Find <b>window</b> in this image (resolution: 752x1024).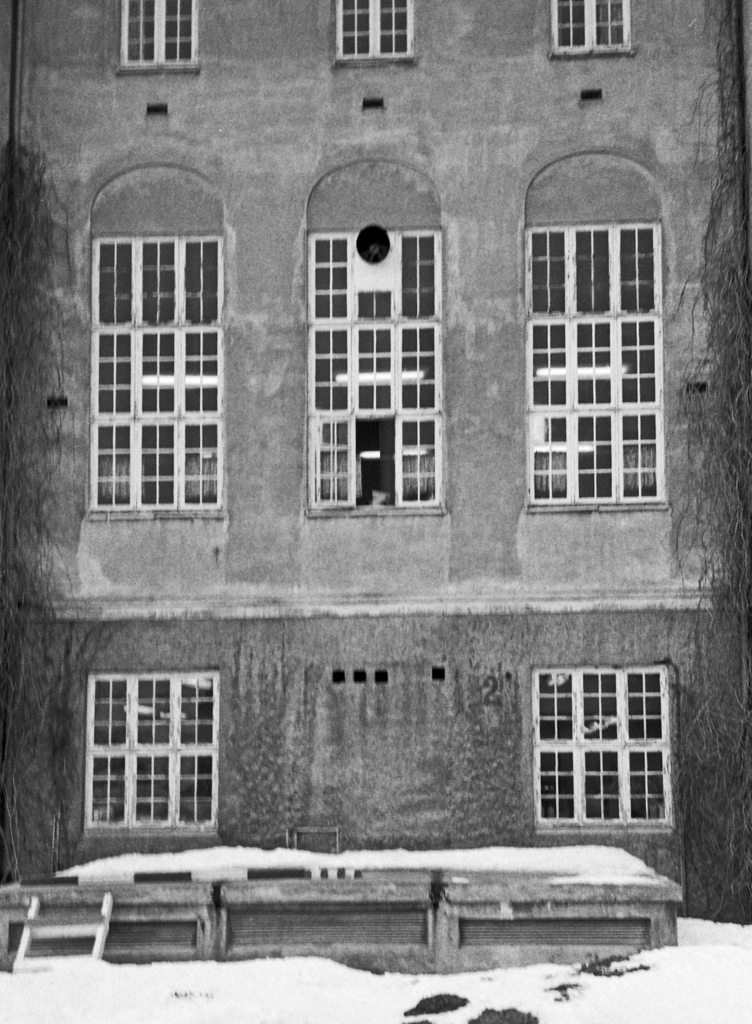
box=[326, 0, 415, 58].
